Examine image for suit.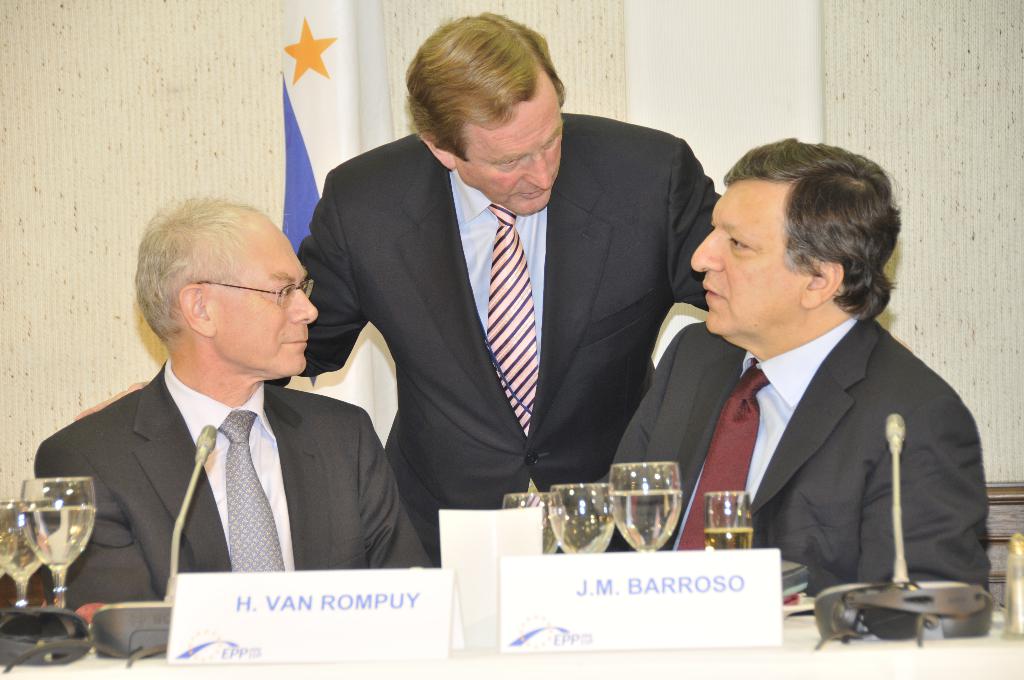
Examination result: bbox(587, 307, 998, 609).
